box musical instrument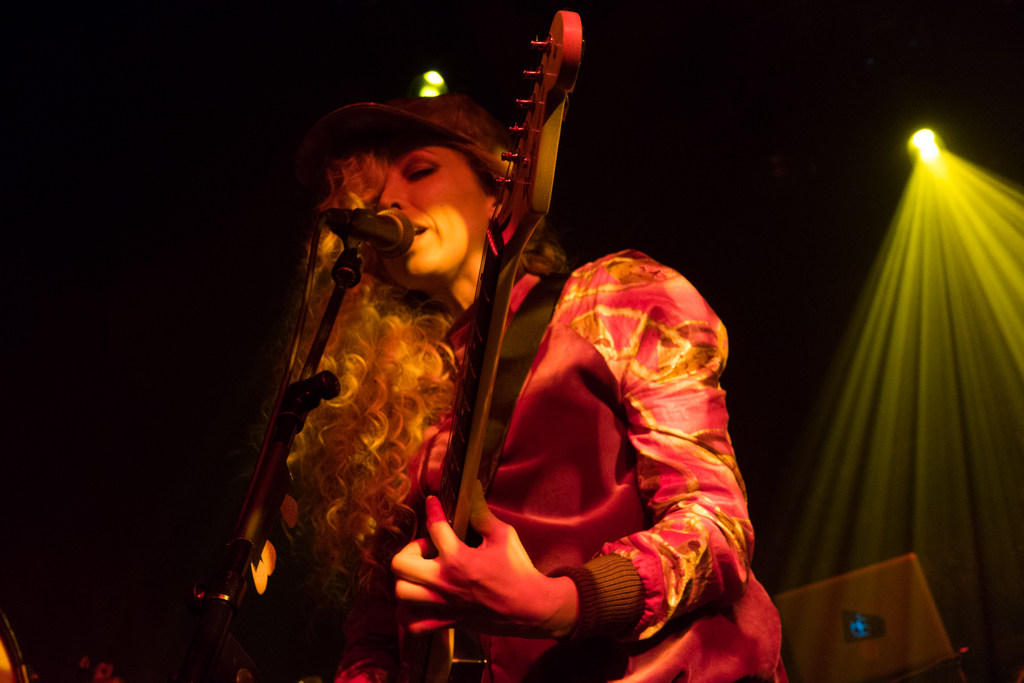
(377, 4, 588, 682)
